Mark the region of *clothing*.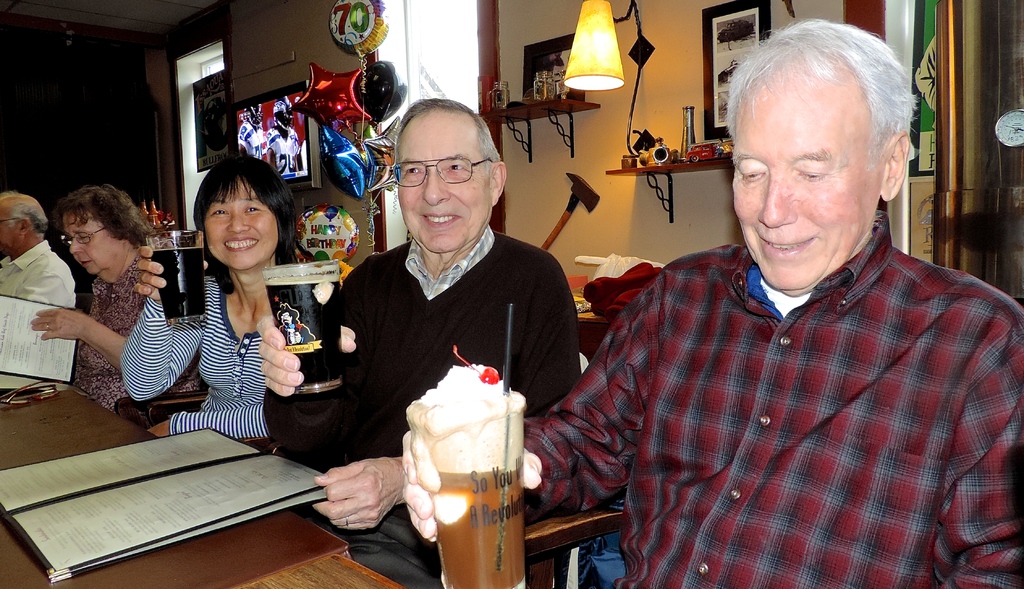
Region: region(267, 235, 572, 588).
